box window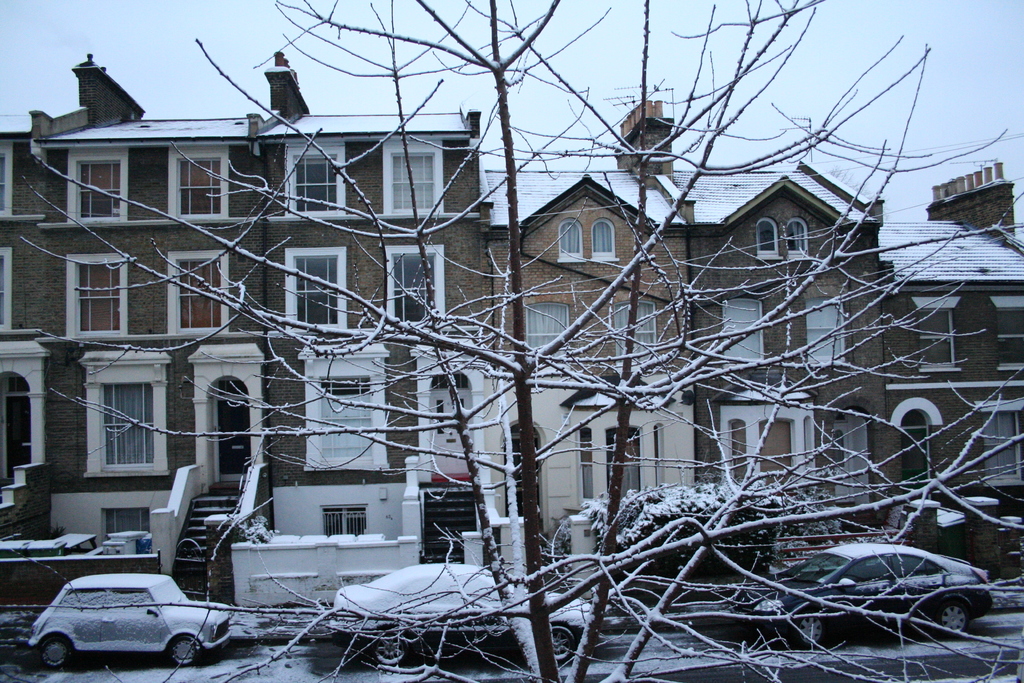
<region>801, 293, 845, 361</region>
